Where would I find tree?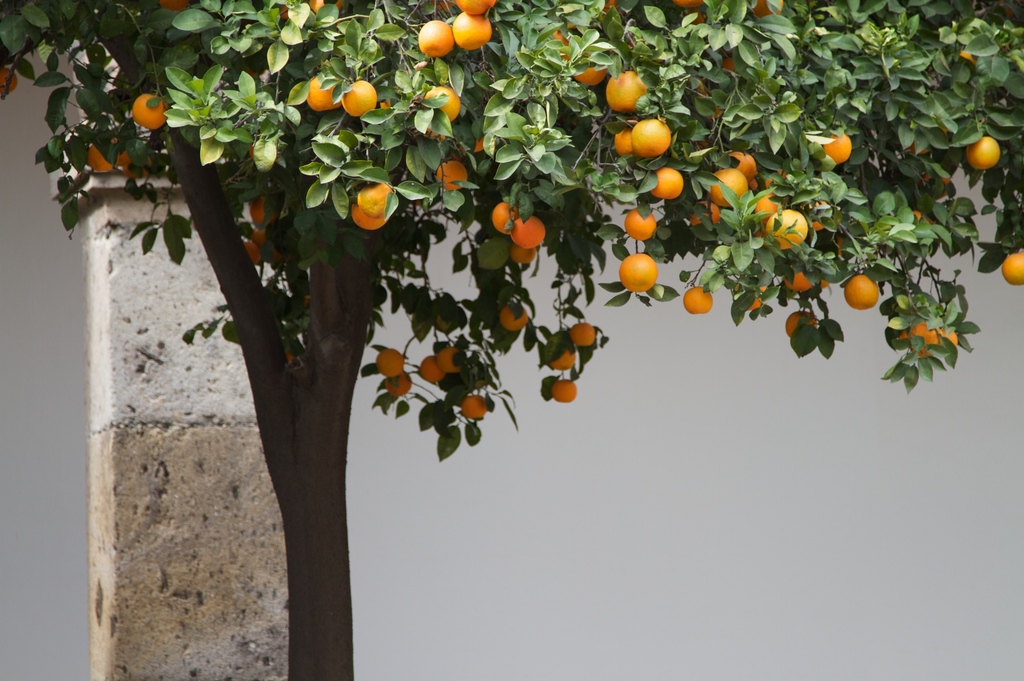
At Rect(0, 0, 1023, 680).
